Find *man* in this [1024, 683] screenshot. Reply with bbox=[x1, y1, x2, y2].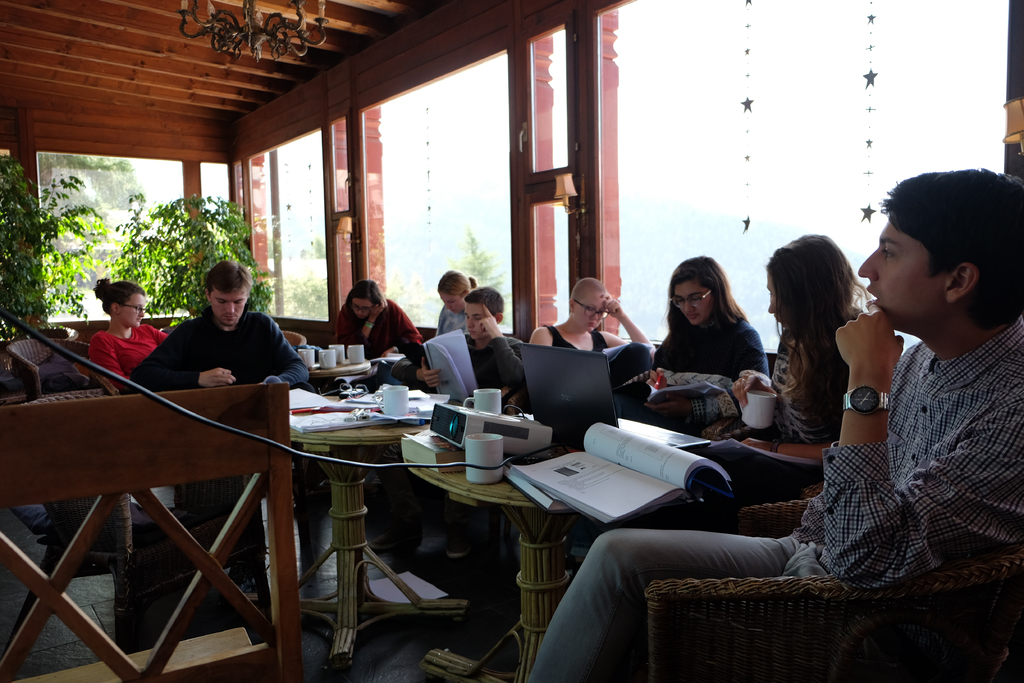
bbox=[136, 266, 306, 406].
